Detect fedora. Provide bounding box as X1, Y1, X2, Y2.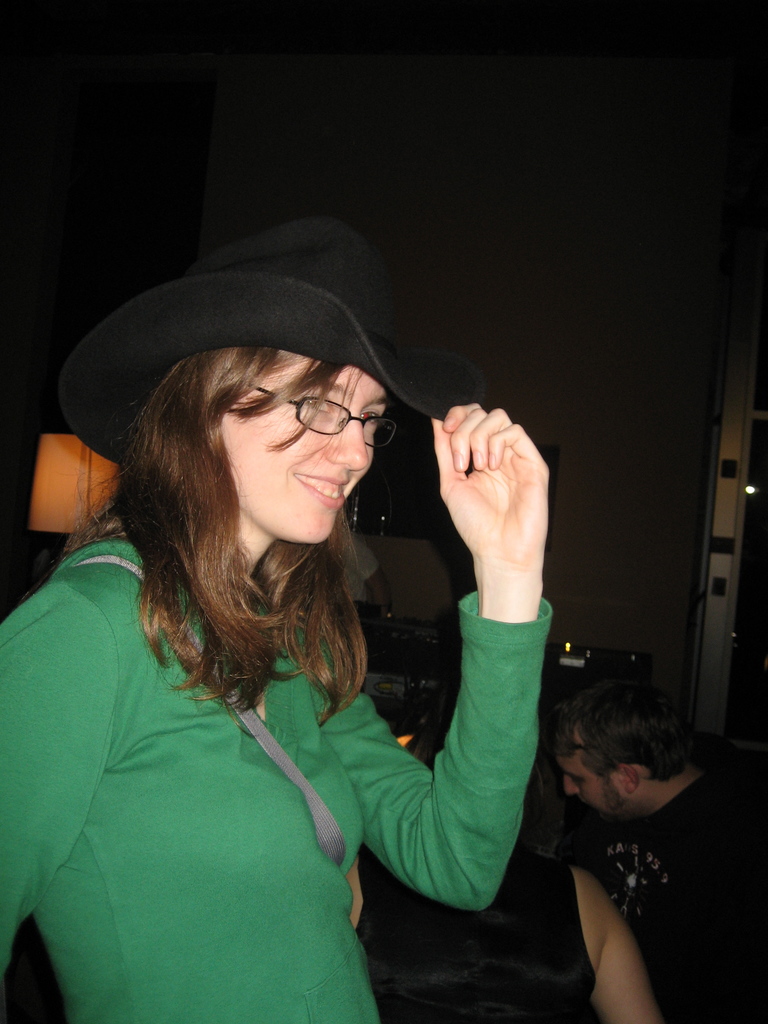
60, 218, 481, 467.
